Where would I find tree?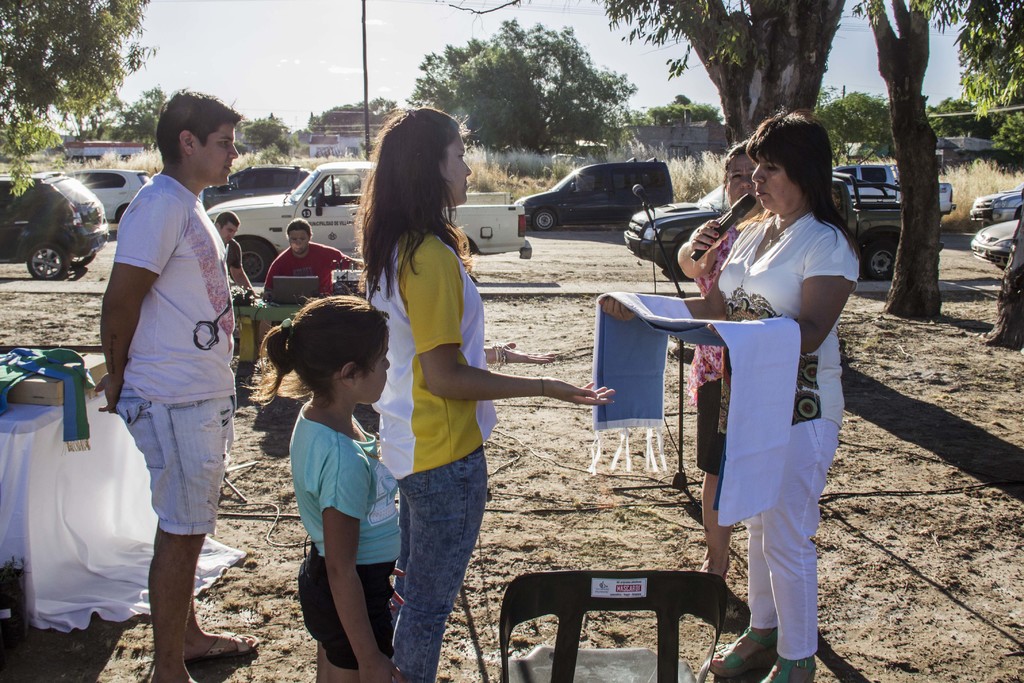
At {"left": 819, "top": 90, "right": 889, "bottom": 139}.
